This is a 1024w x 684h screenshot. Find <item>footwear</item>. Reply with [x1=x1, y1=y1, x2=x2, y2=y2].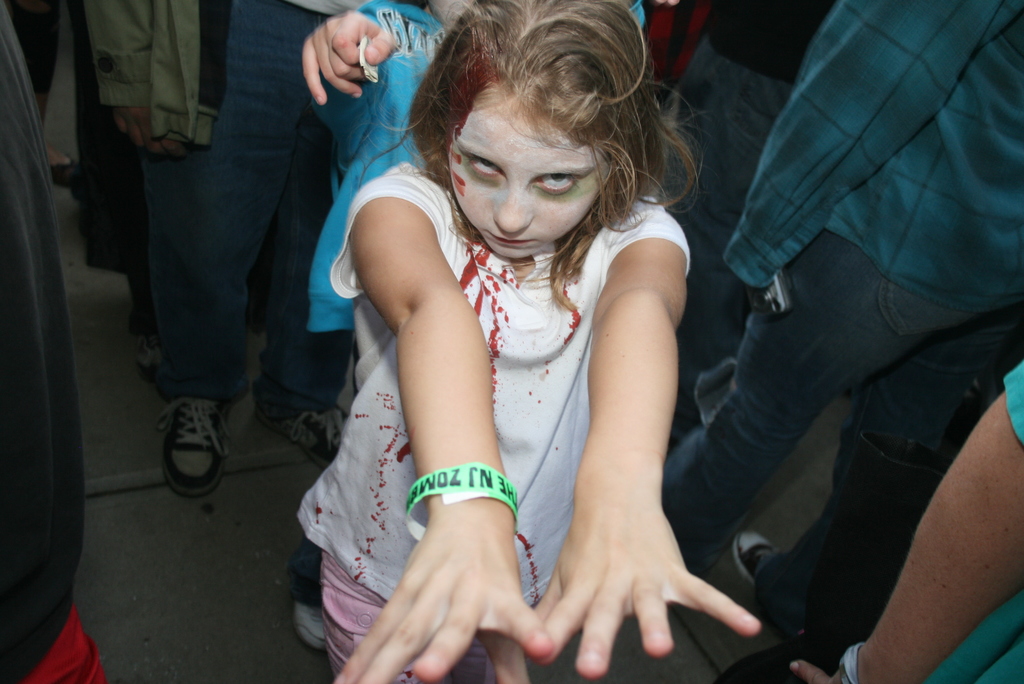
[x1=156, y1=392, x2=232, y2=502].
